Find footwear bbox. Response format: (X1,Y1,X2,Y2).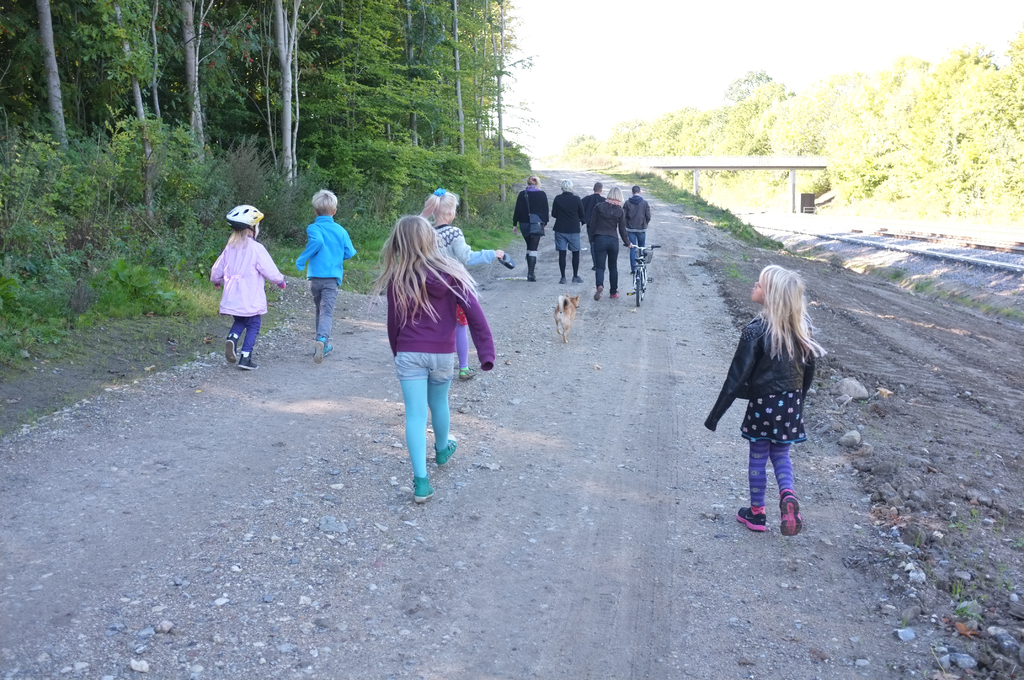
(612,292,621,298).
